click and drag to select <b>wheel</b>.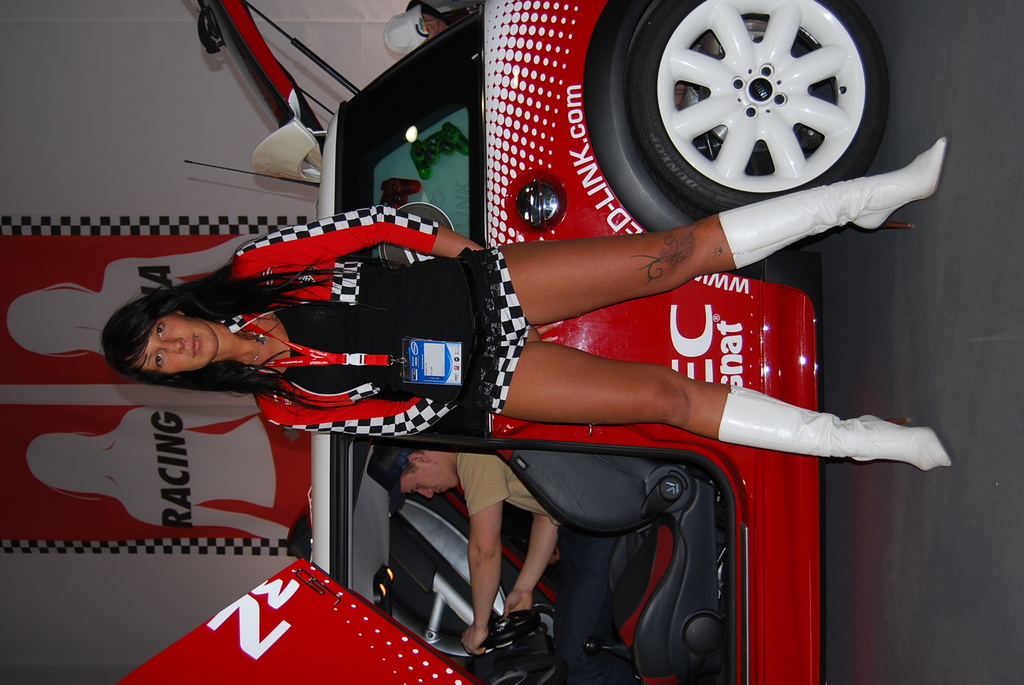
Selection: crop(612, 4, 879, 204).
